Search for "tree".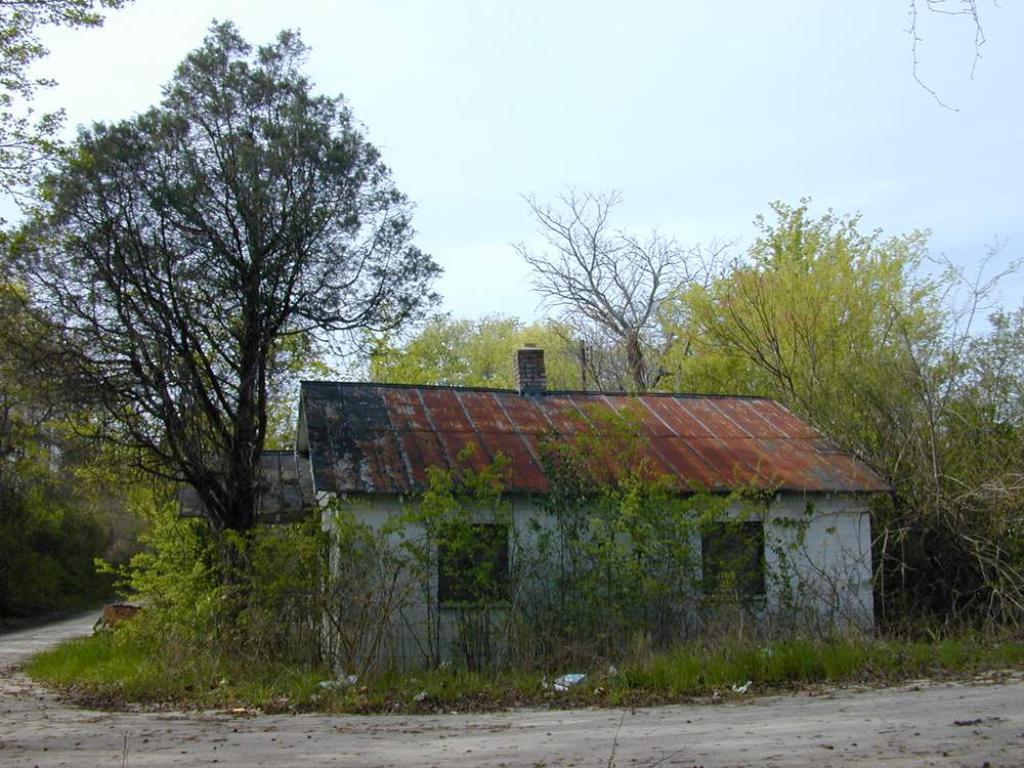
Found at left=0, top=0, right=130, bottom=218.
